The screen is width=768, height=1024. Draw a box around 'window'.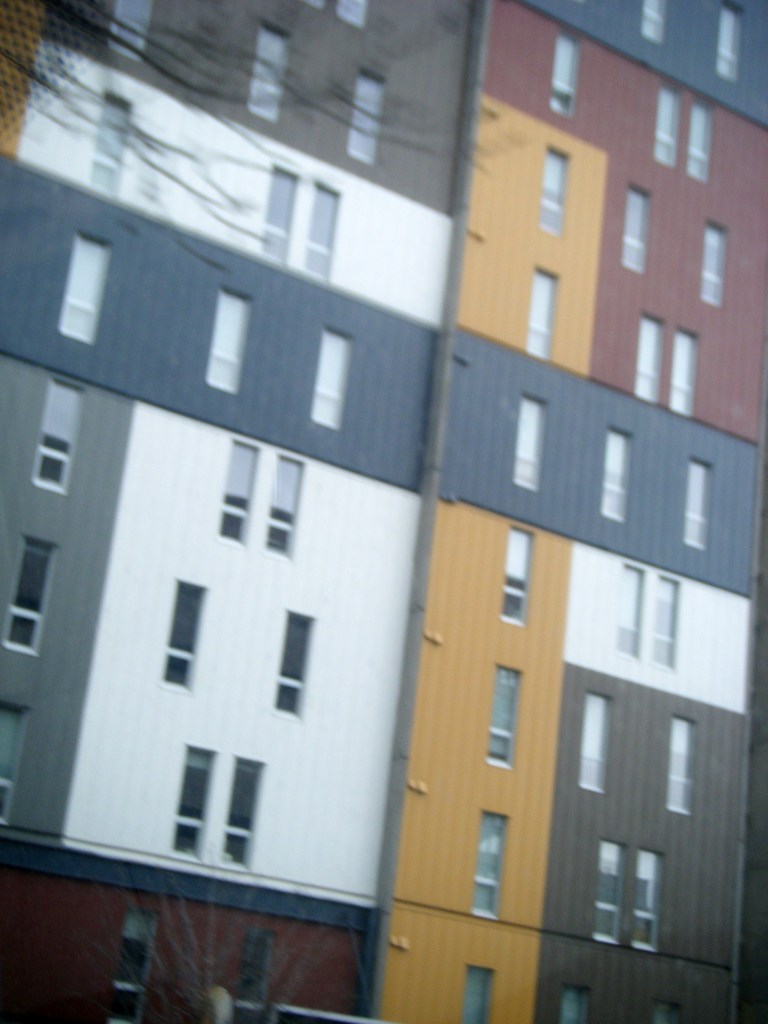
[left=656, top=83, right=684, bottom=172].
